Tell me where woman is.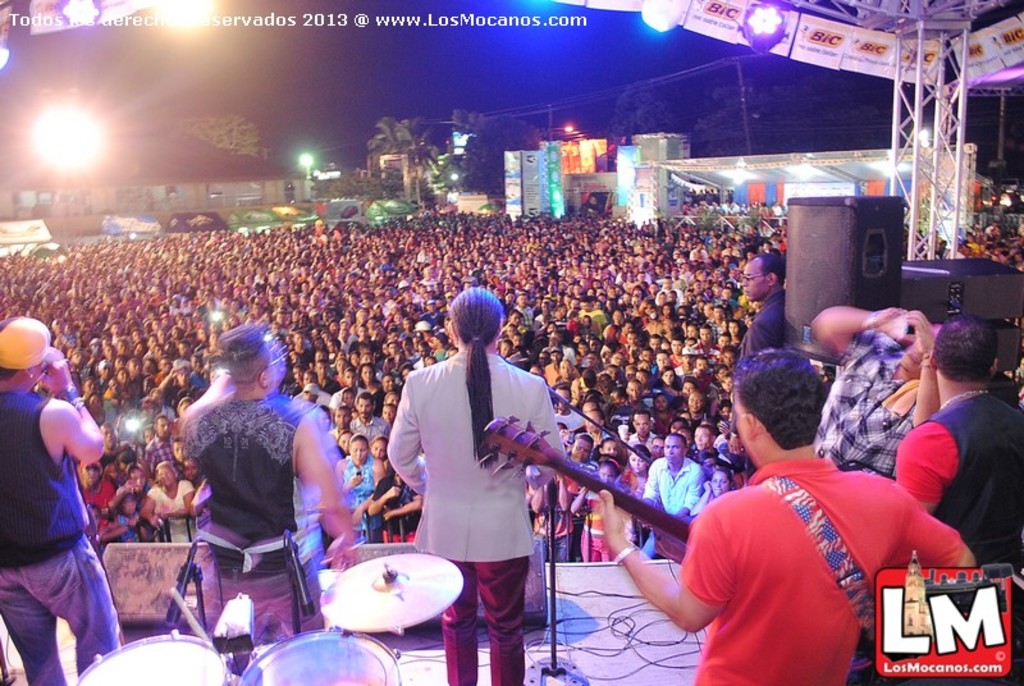
woman is at x1=387, y1=292, x2=564, y2=666.
